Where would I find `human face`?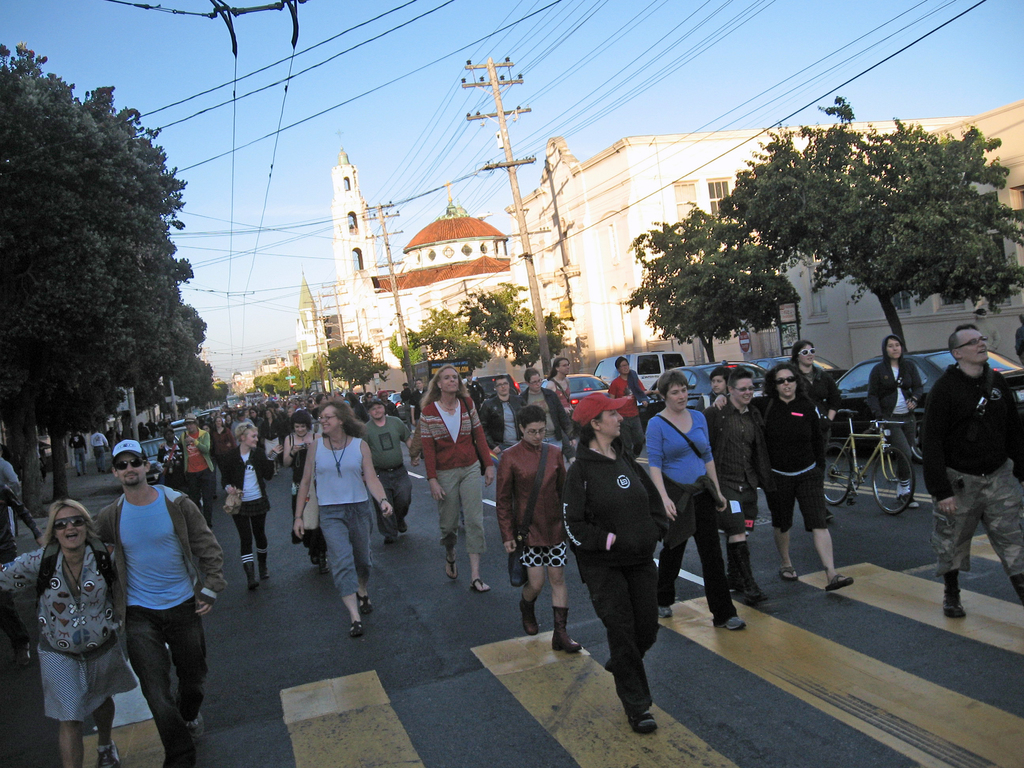
At <box>113,449,148,486</box>.
